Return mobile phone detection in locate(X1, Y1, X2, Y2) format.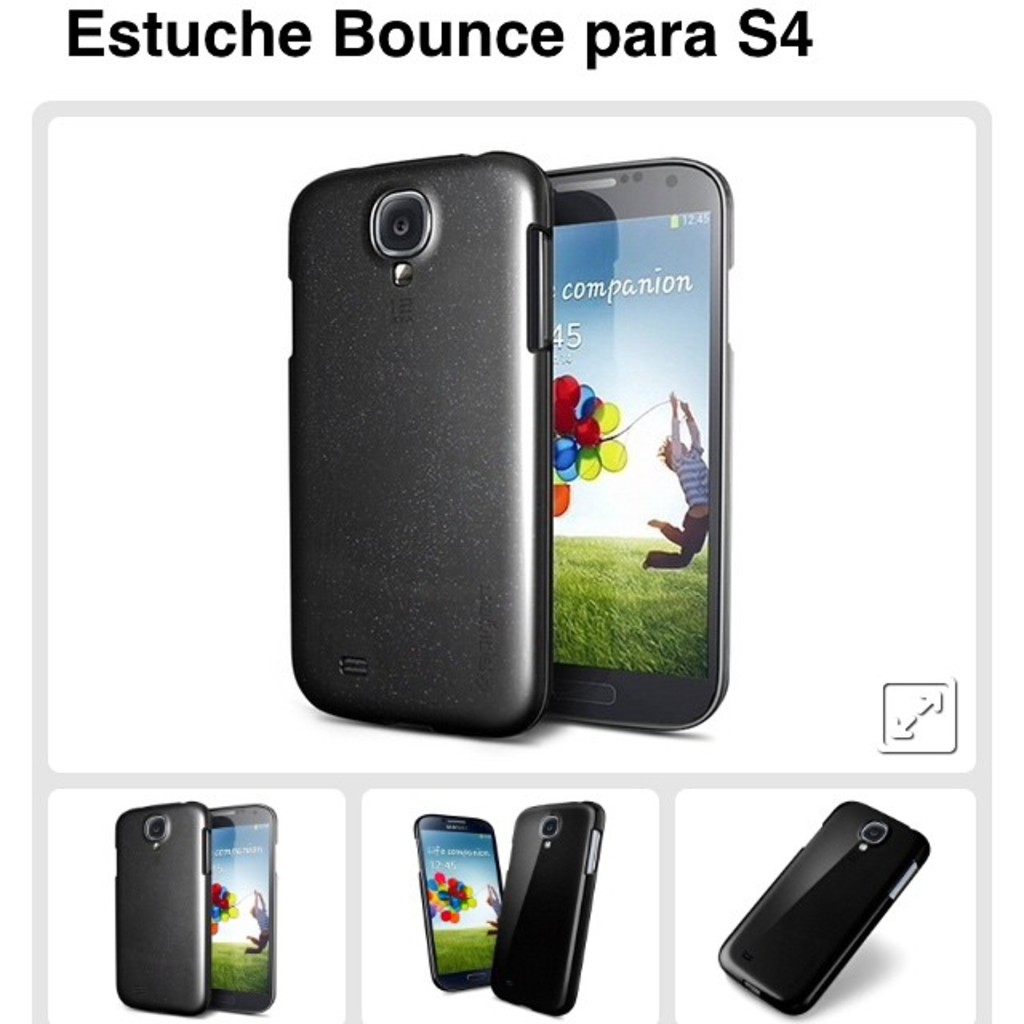
locate(712, 798, 931, 1016).
